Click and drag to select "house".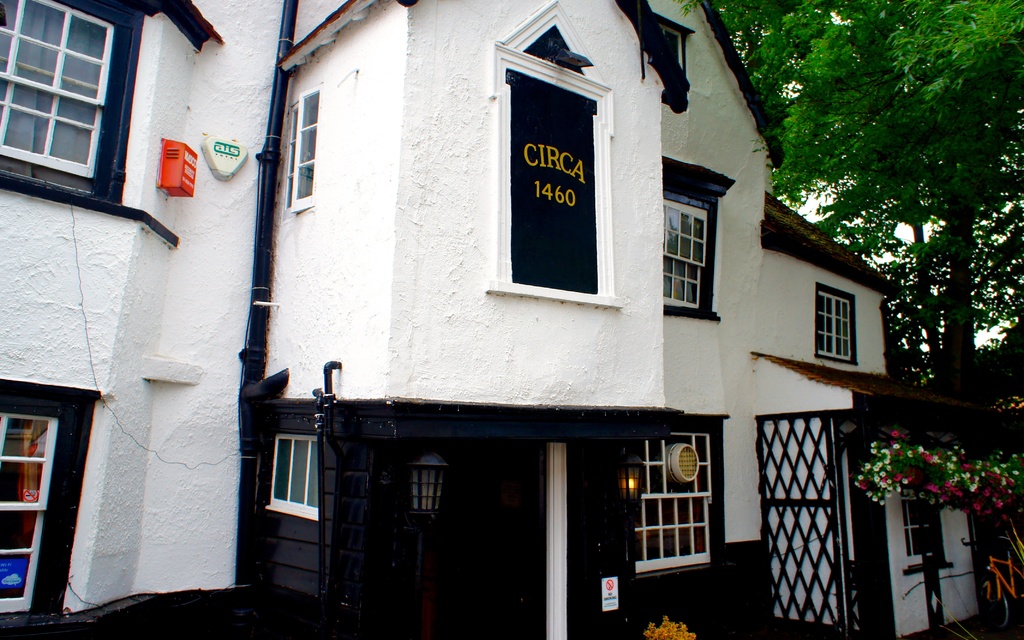
Selection: 0 0 1023 639.
